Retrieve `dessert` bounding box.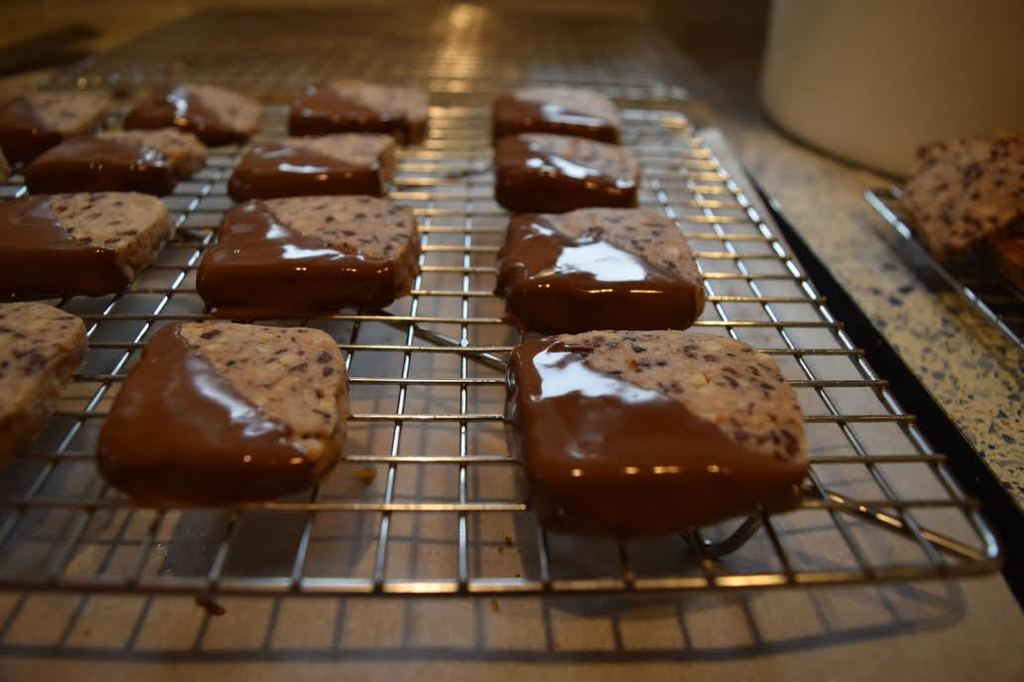
Bounding box: <bbox>0, 189, 179, 291</bbox>.
